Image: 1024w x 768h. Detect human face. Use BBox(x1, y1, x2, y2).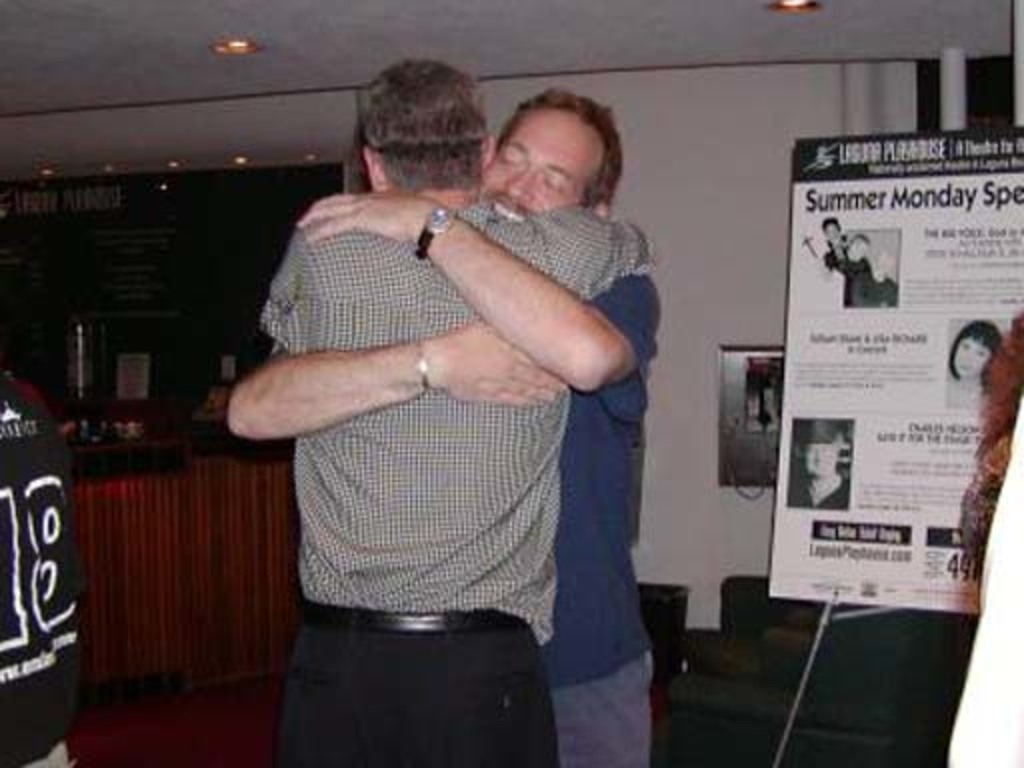
BBox(850, 238, 868, 262).
